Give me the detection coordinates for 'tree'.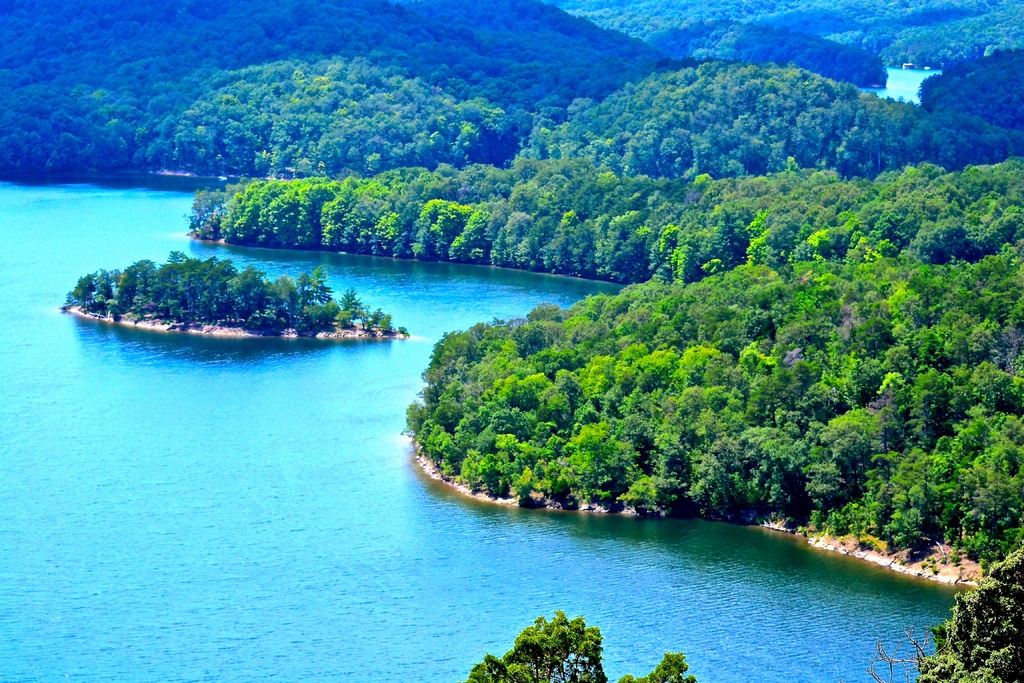
bbox(461, 604, 698, 682).
